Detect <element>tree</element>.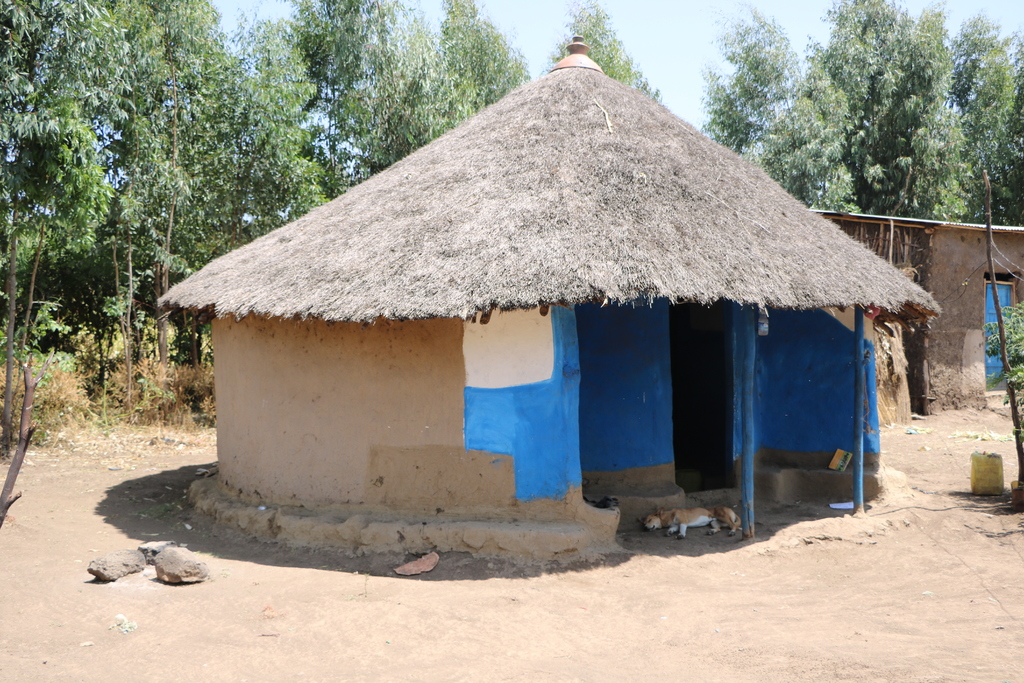
Detected at <box>888,94,975,233</box>.
